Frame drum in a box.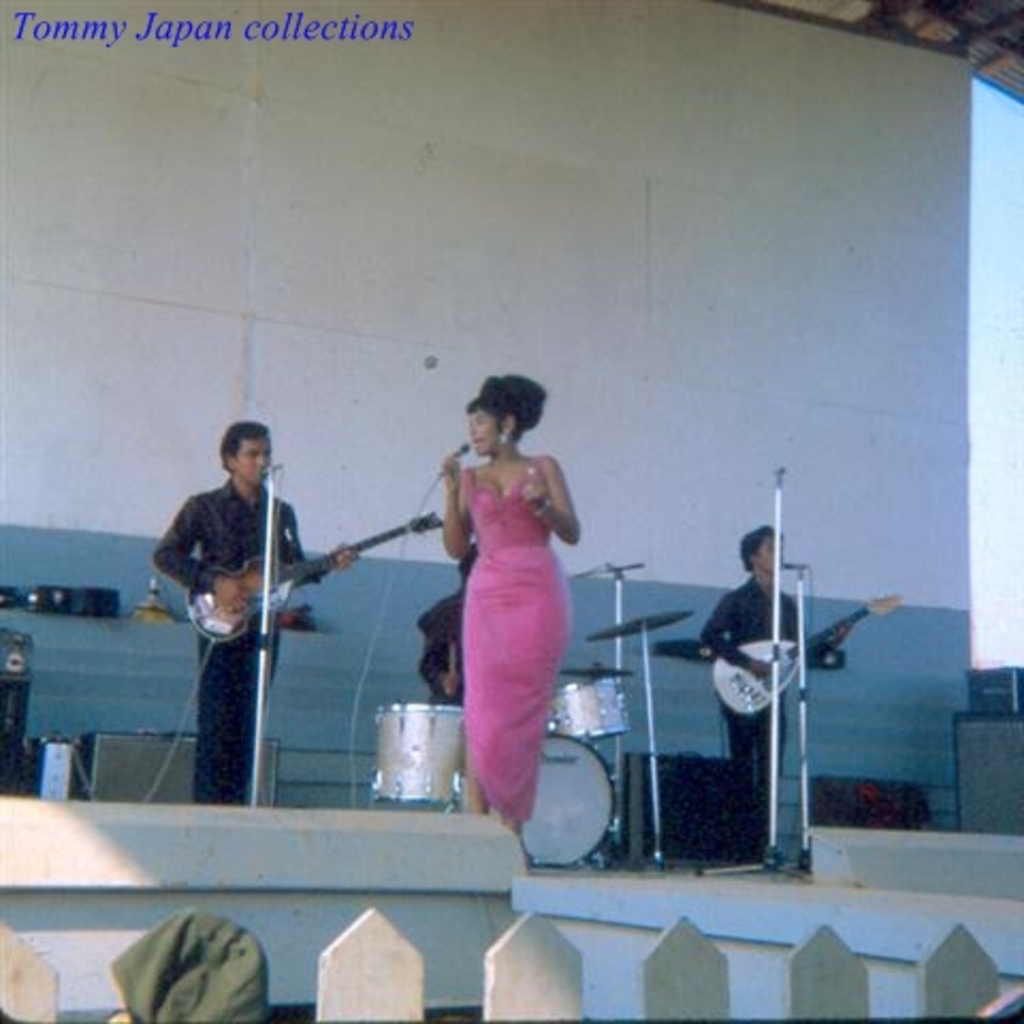
[left=546, top=678, right=631, bottom=742].
